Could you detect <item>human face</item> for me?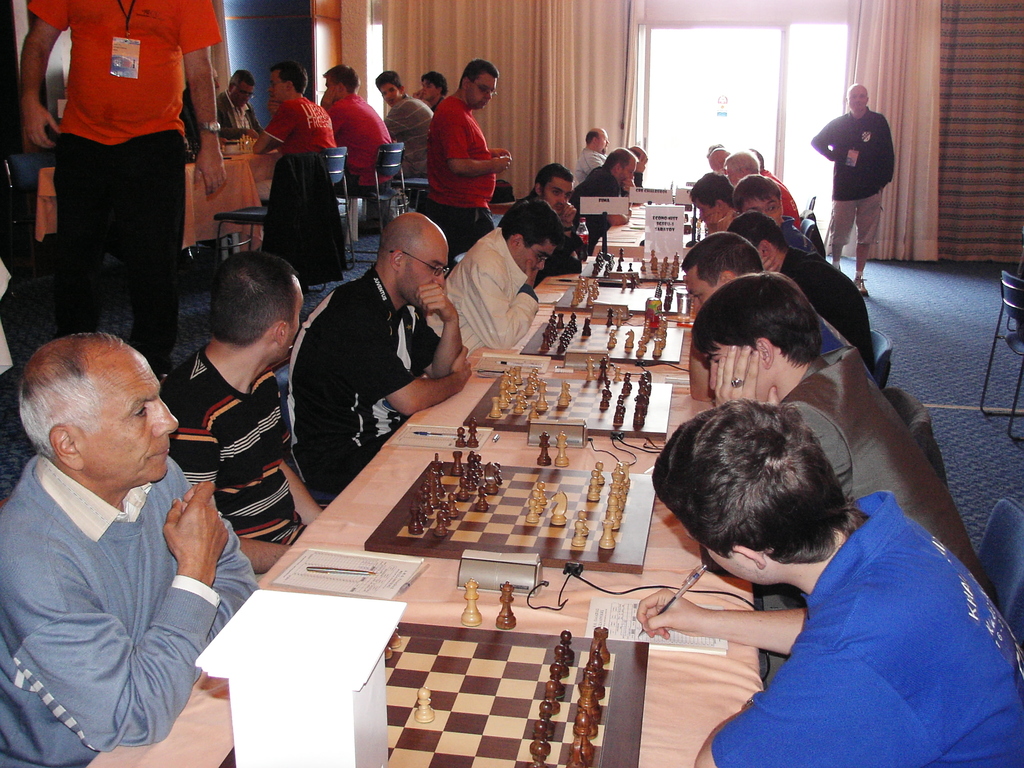
Detection result: (left=406, top=246, right=451, bottom=308).
